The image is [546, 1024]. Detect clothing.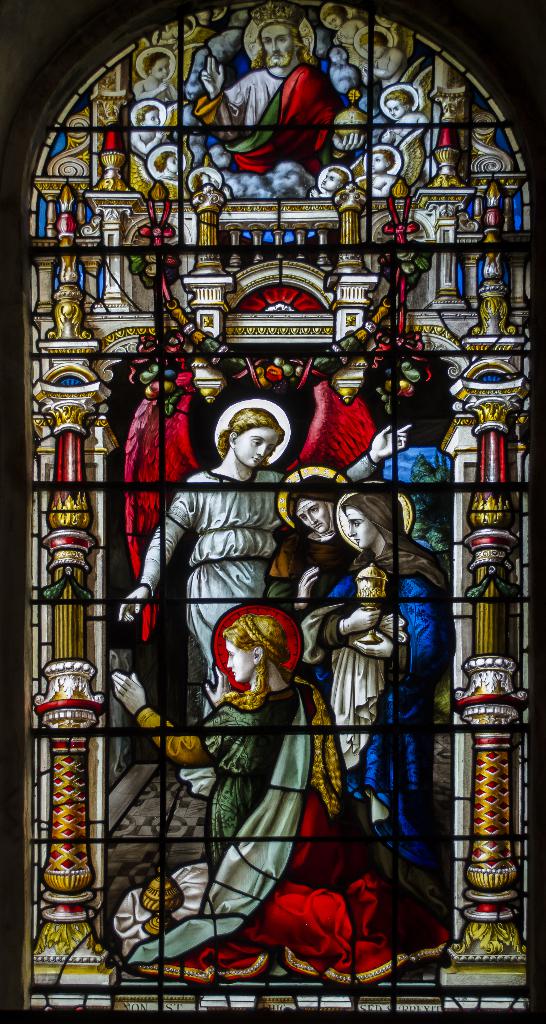
Detection: bbox(135, 470, 286, 664).
